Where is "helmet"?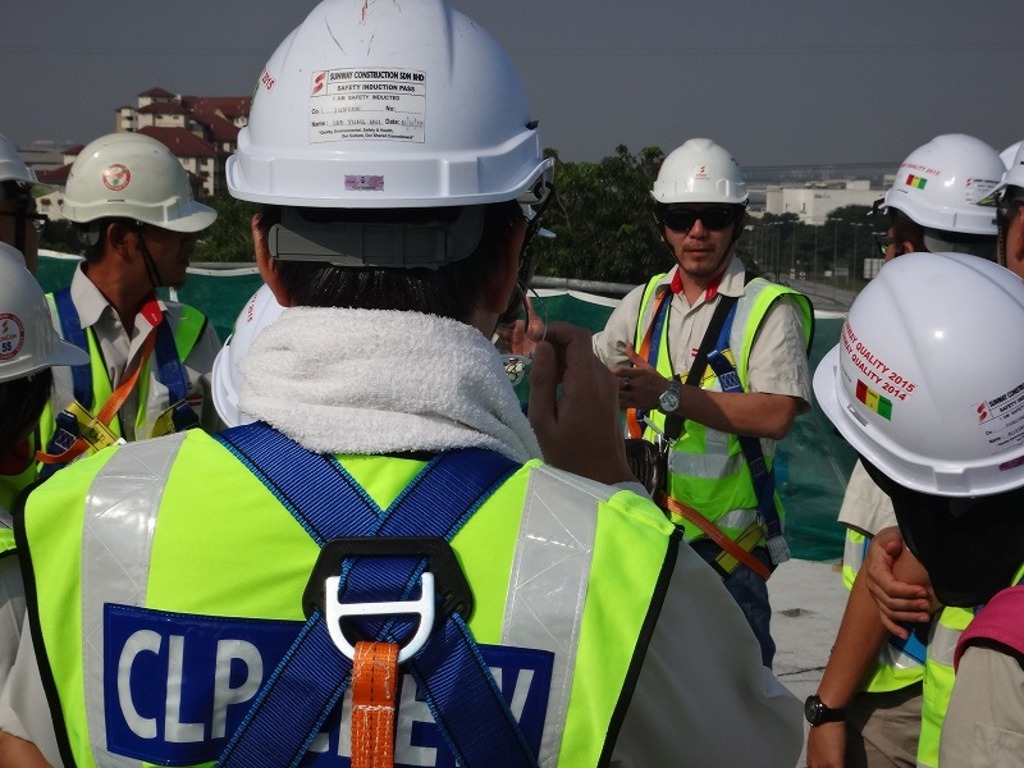
bbox=(879, 127, 1004, 243).
